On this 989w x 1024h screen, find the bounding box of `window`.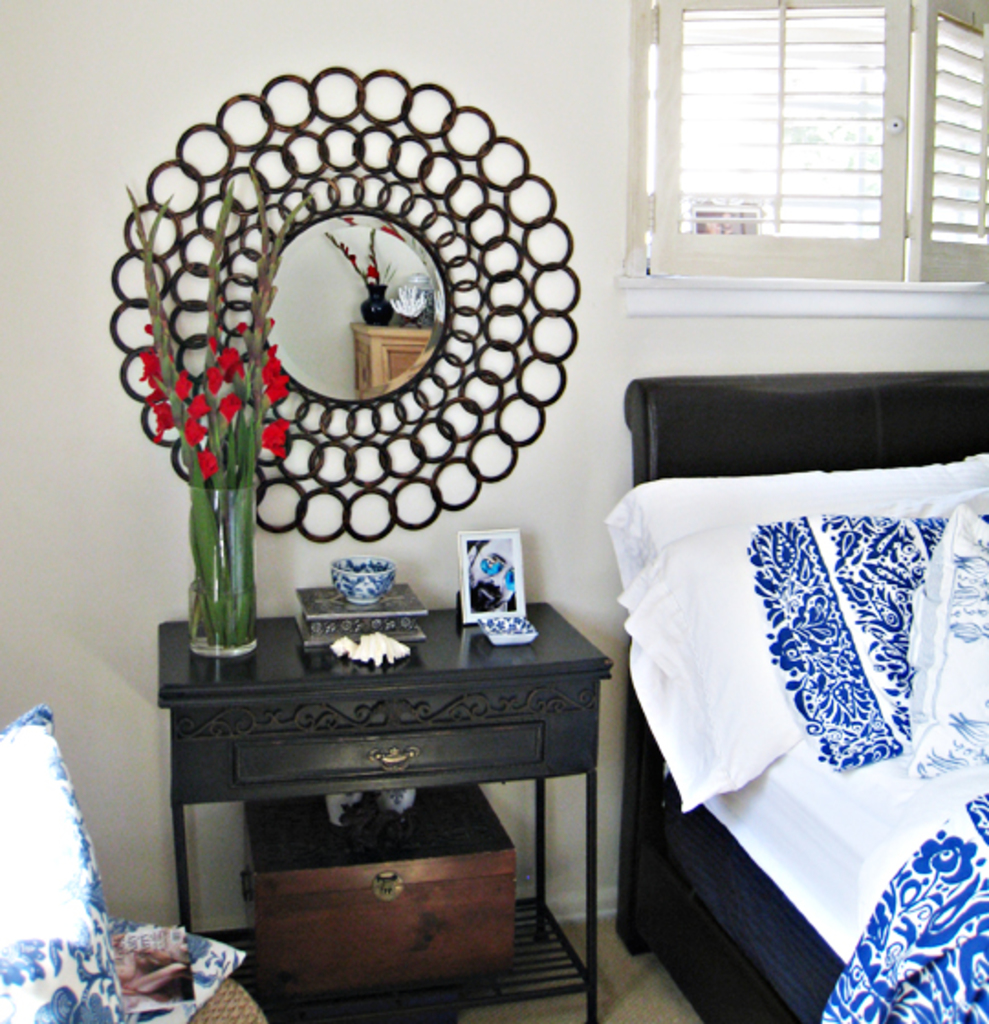
Bounding box: (632, 2, 949, 266).
